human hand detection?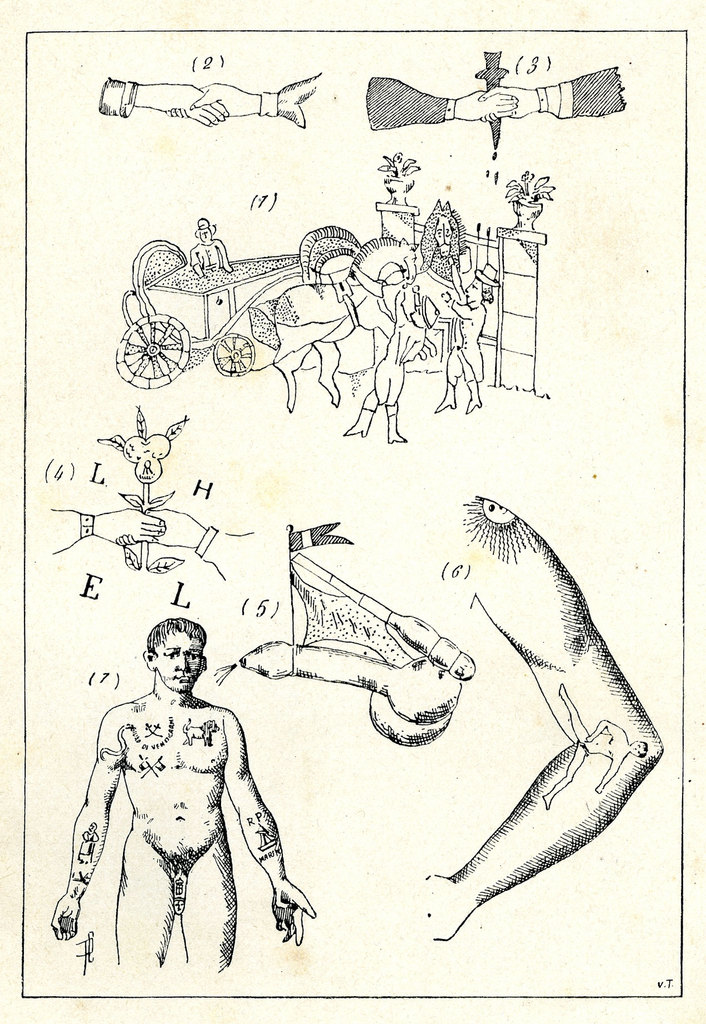
bbox(454, 86, 517, 122)
